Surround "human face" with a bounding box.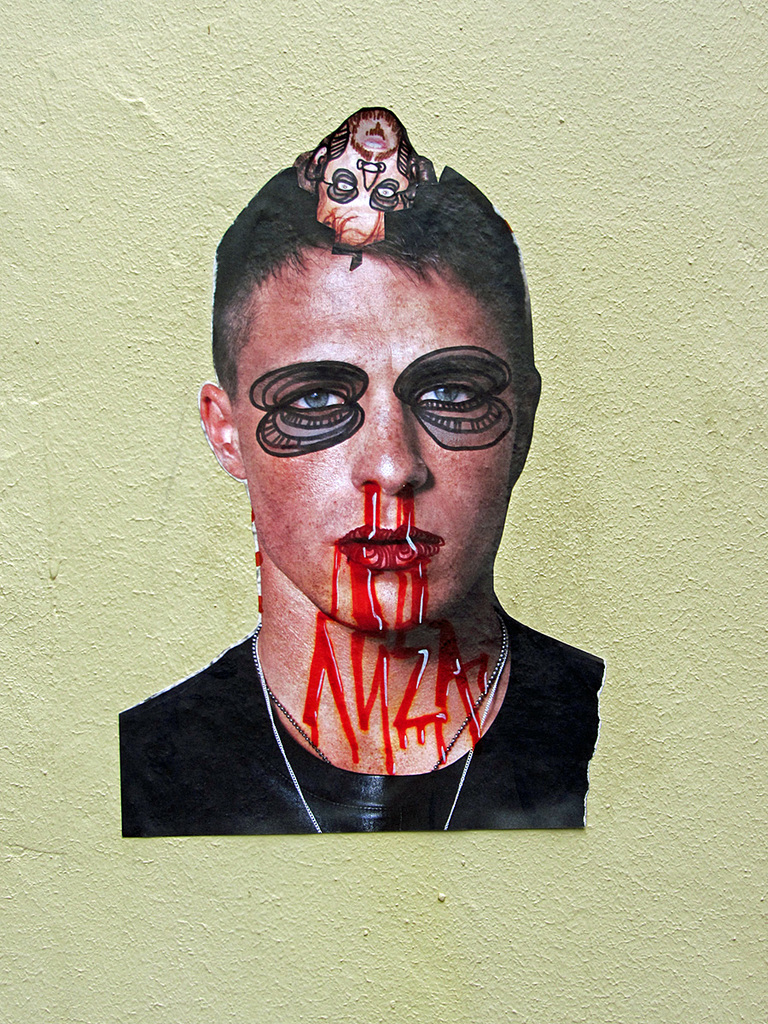
[left=239, top=250, right=521, bottom=645].
